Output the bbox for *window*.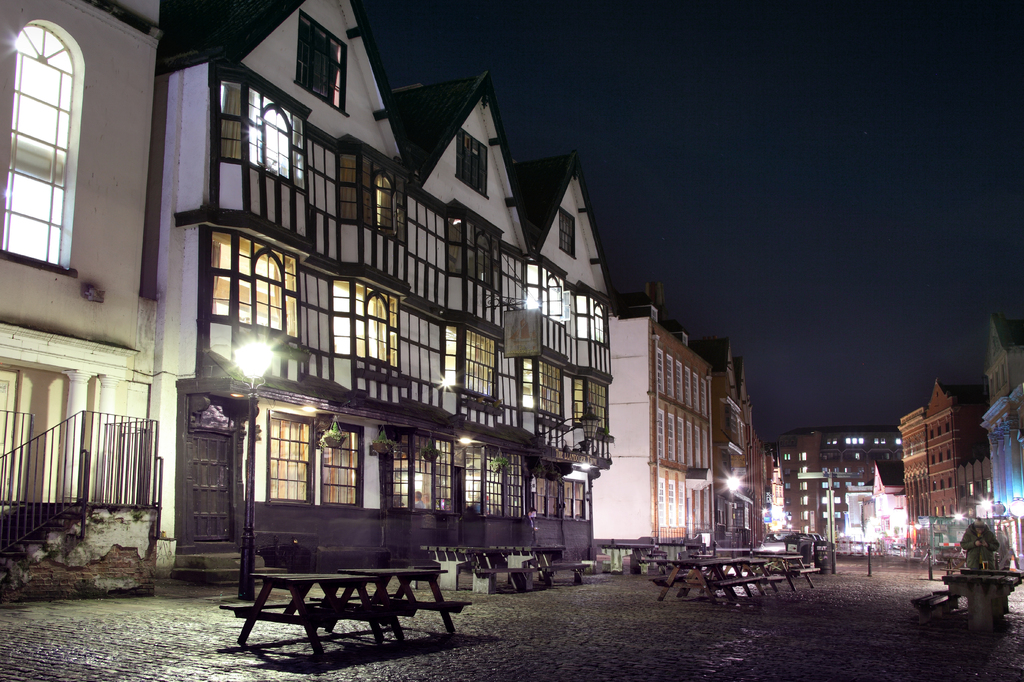
<region>993, 369, 998, 393</region>.
